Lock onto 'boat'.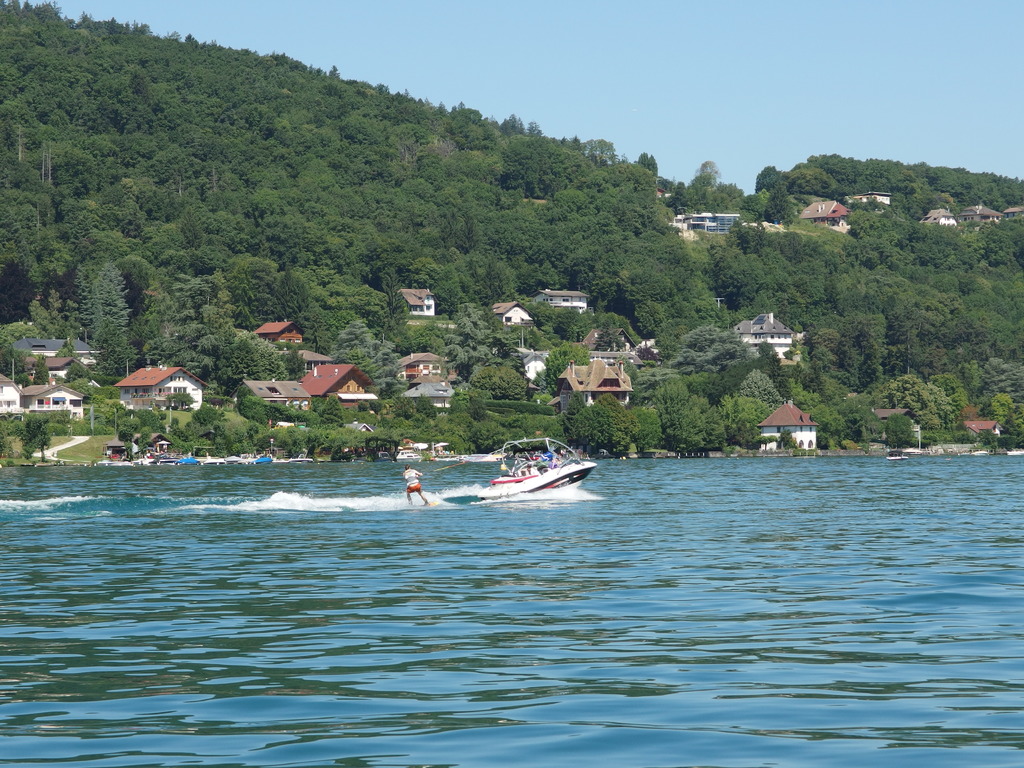
Locked: bbox=[173, 453, 202, 467].
